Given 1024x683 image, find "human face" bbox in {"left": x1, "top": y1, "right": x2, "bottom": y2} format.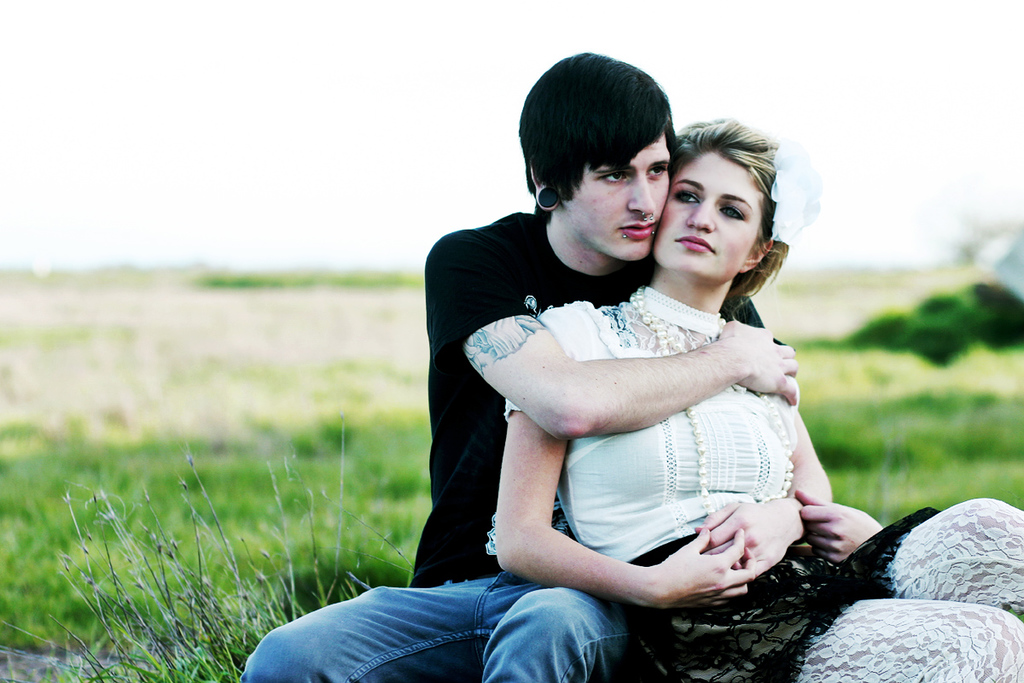
{"left": 561, "top": 131, "right": 669, "bottom": 260}.
